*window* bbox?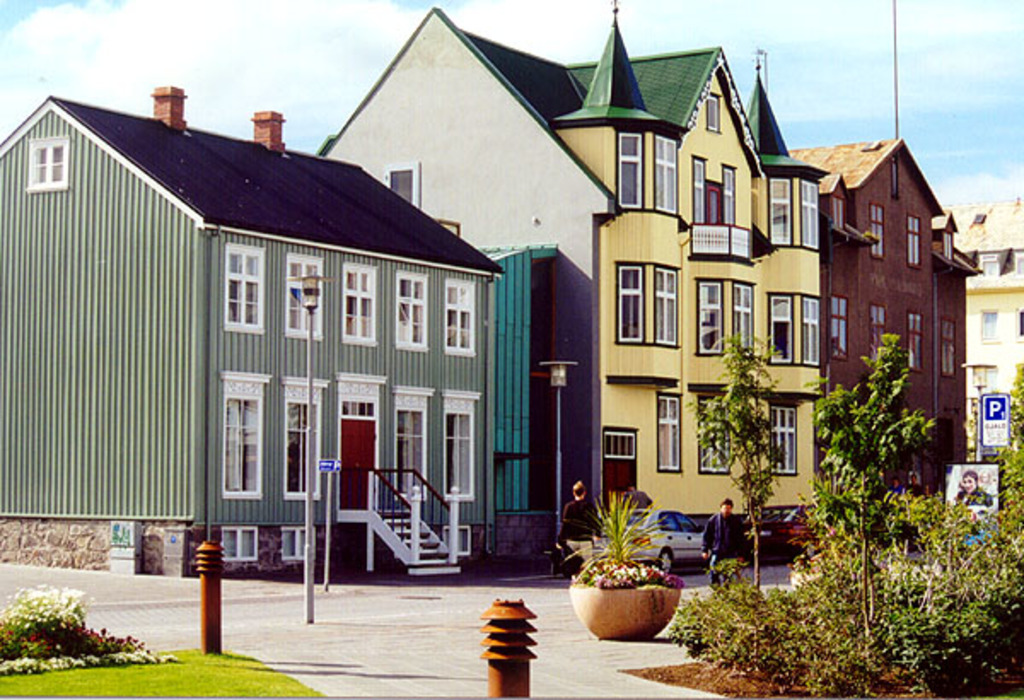
box=[220, 369, 271, 497]
